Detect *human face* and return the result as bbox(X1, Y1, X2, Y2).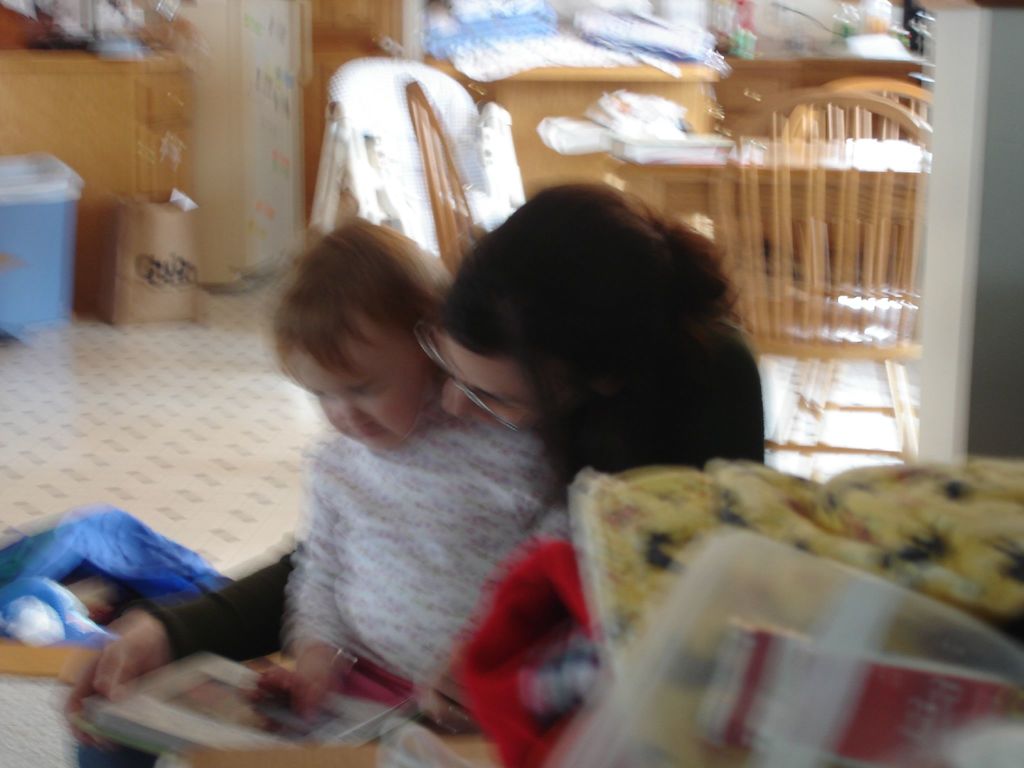
bbox(291, 346, 431, 451).
